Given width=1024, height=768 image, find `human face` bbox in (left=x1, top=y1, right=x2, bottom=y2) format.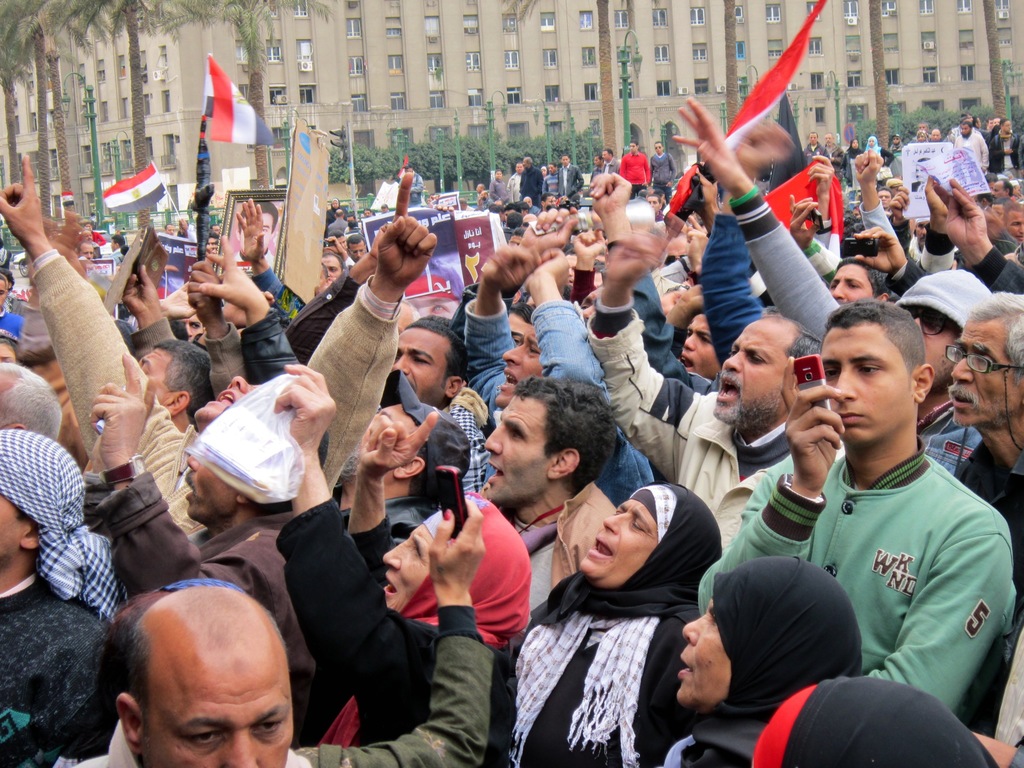
(left=1004, top=212, right=1023, bottom=245).
